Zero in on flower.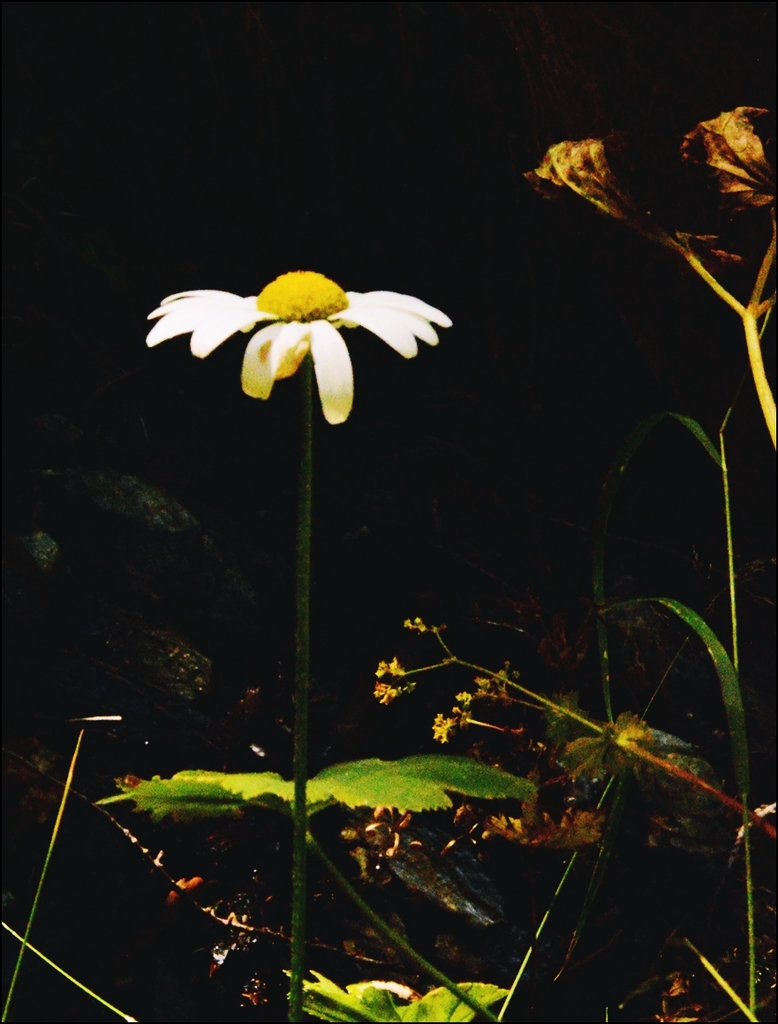
Zeroed in: pyautogui.locateOnScreen(454, 678, 495, 706).
